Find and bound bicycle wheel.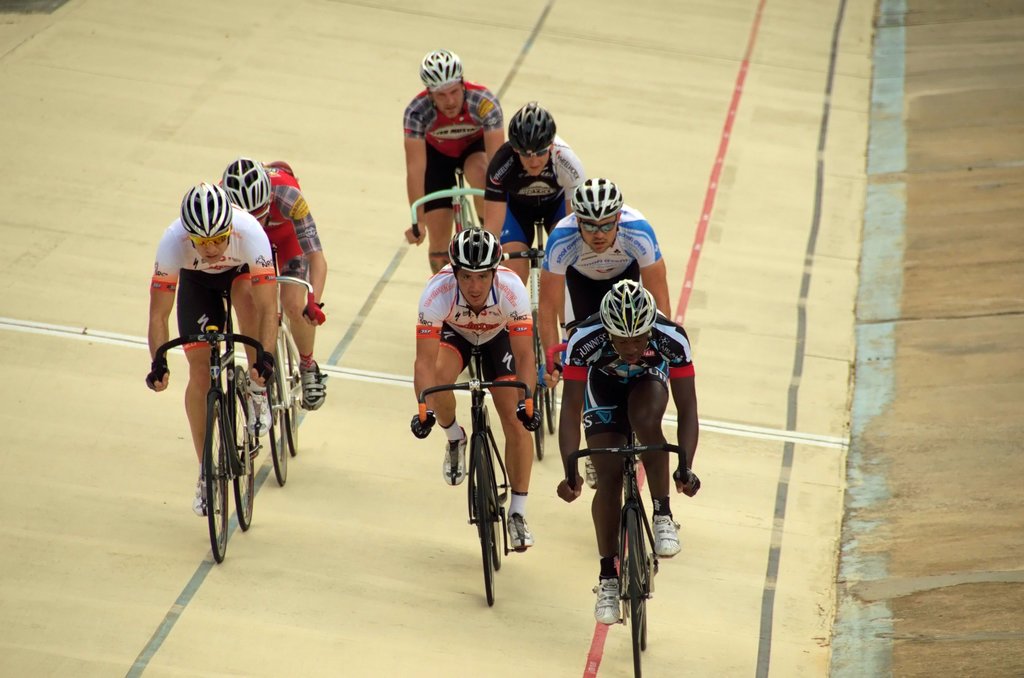
Bound: l=529, t=376, r=542, b=461.
